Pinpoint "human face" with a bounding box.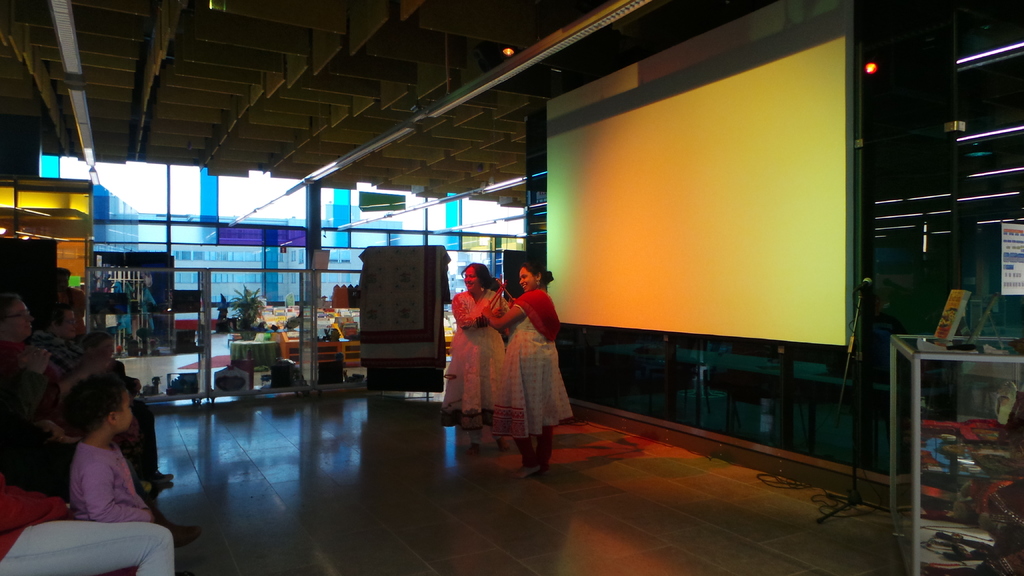
10/297/34/337.
